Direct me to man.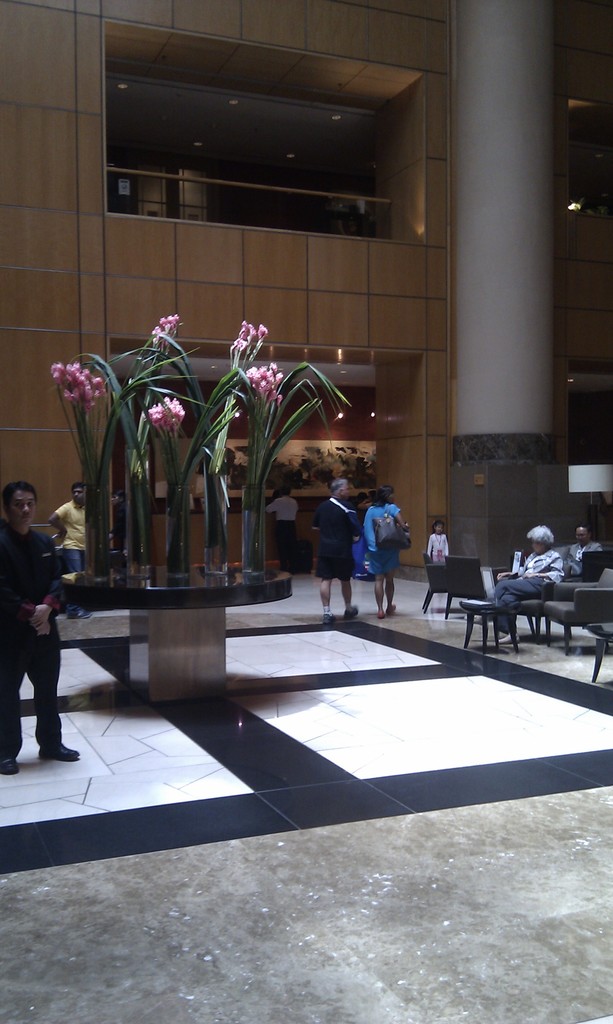
Direction: {"x1": 47, "y1": 486, "x2": 86, "y2": 622}.
